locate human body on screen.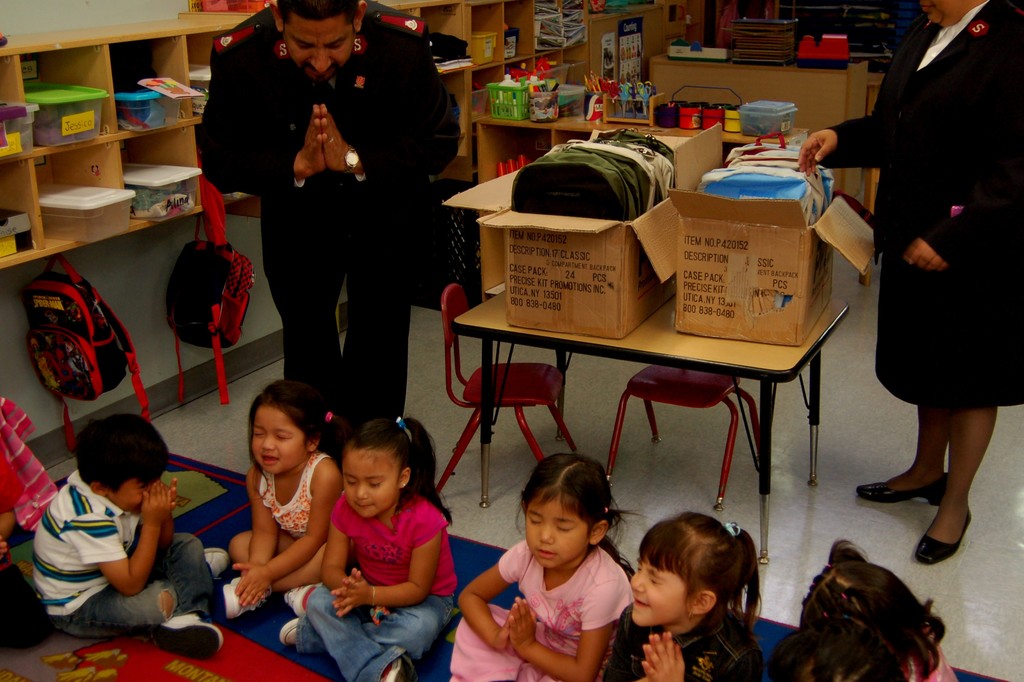
On screen at (594, 608, 764, 681).
